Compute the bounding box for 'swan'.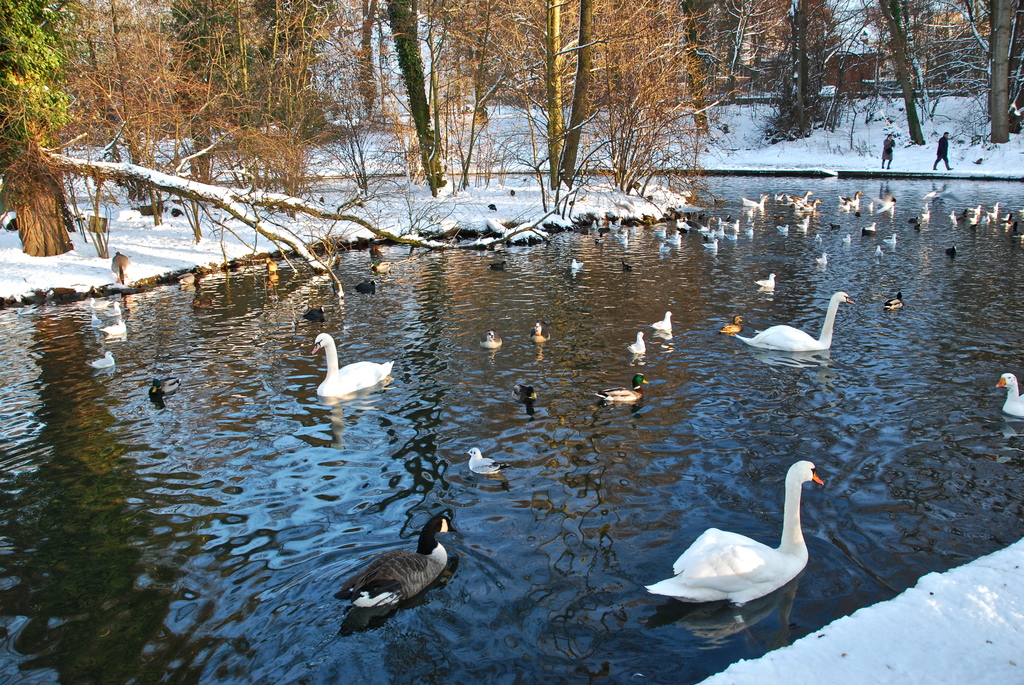
[x1=571, y1=259, x2=582, y2=268].
